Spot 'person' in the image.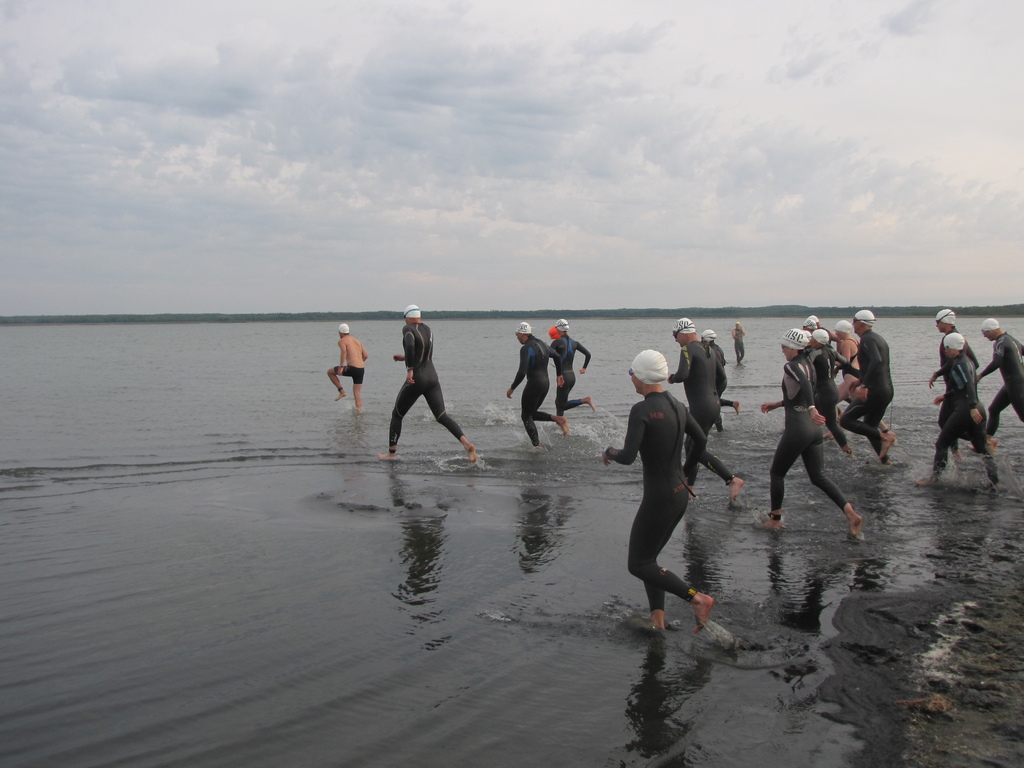
'person' found at {"x1": 502, "y1": 319, "x2": 560, "y2": 451}.
